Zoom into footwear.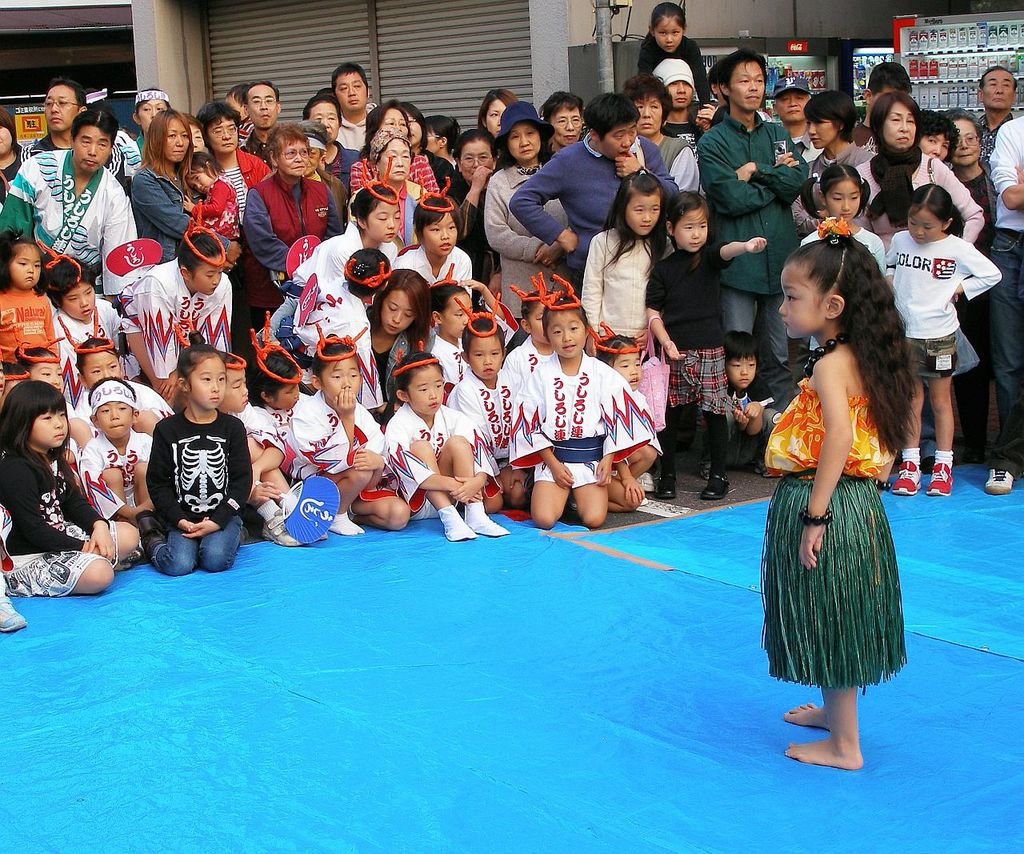
Zoom target: bbox=[886, 463, 921, 495].
